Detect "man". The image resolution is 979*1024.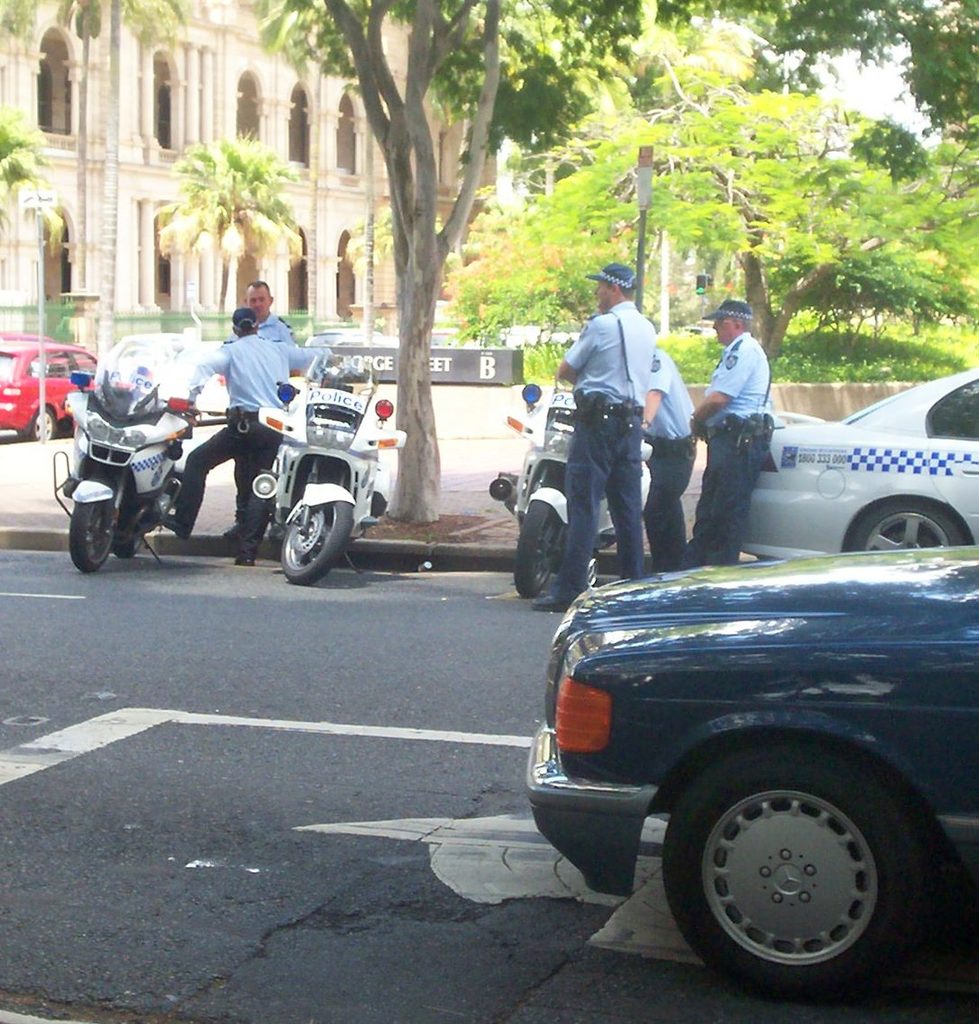
[634,340,694,570].
